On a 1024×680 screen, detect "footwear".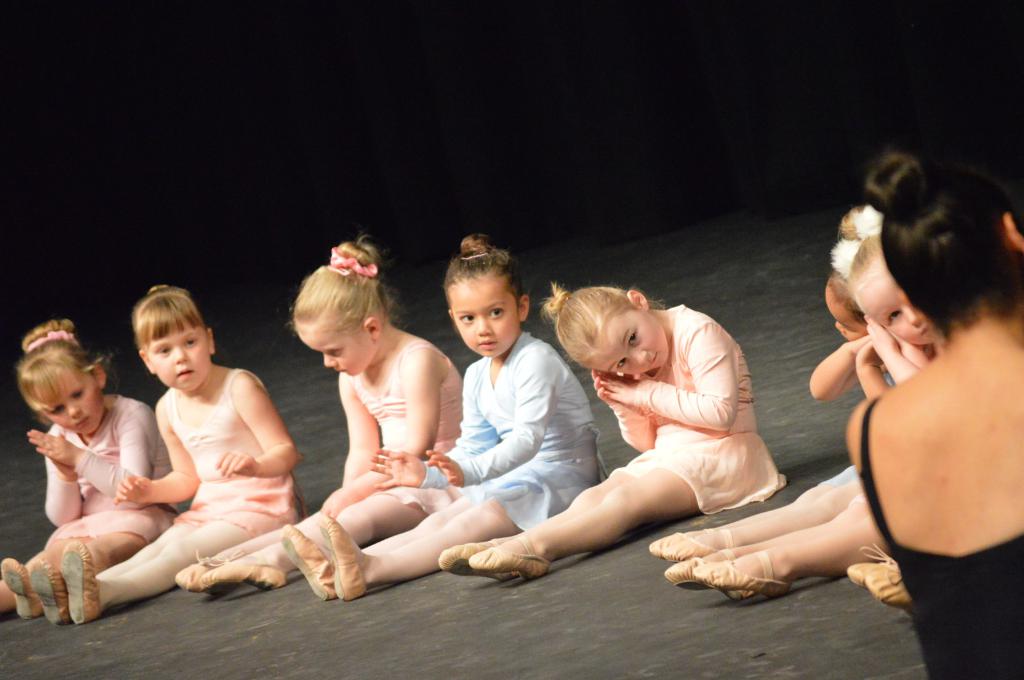
[33, 551, 73, 621].
